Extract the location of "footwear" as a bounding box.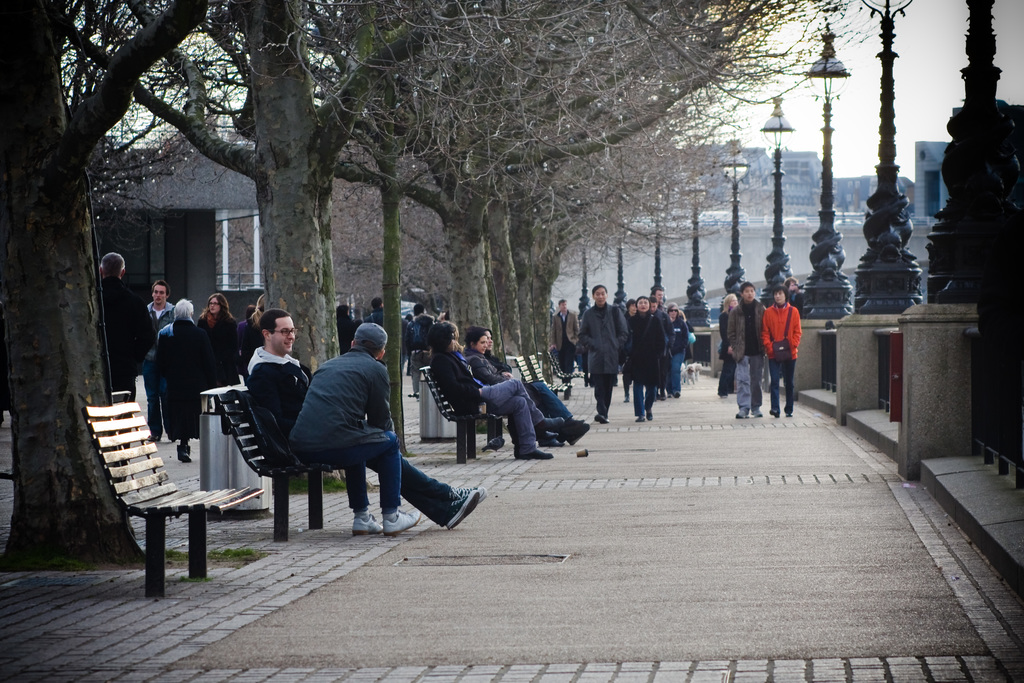
x1=753, y1=409, x2=765, y2=418.
